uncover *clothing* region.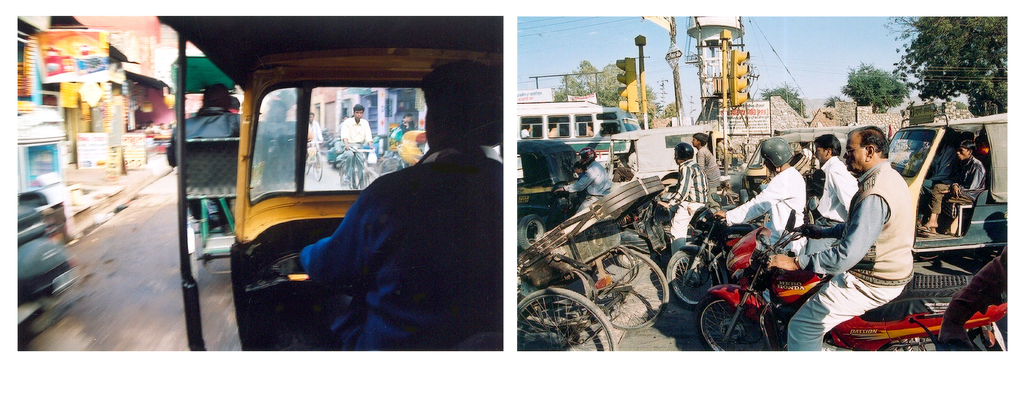
Uncovered: bbox=(929, 155, 984, 223).
